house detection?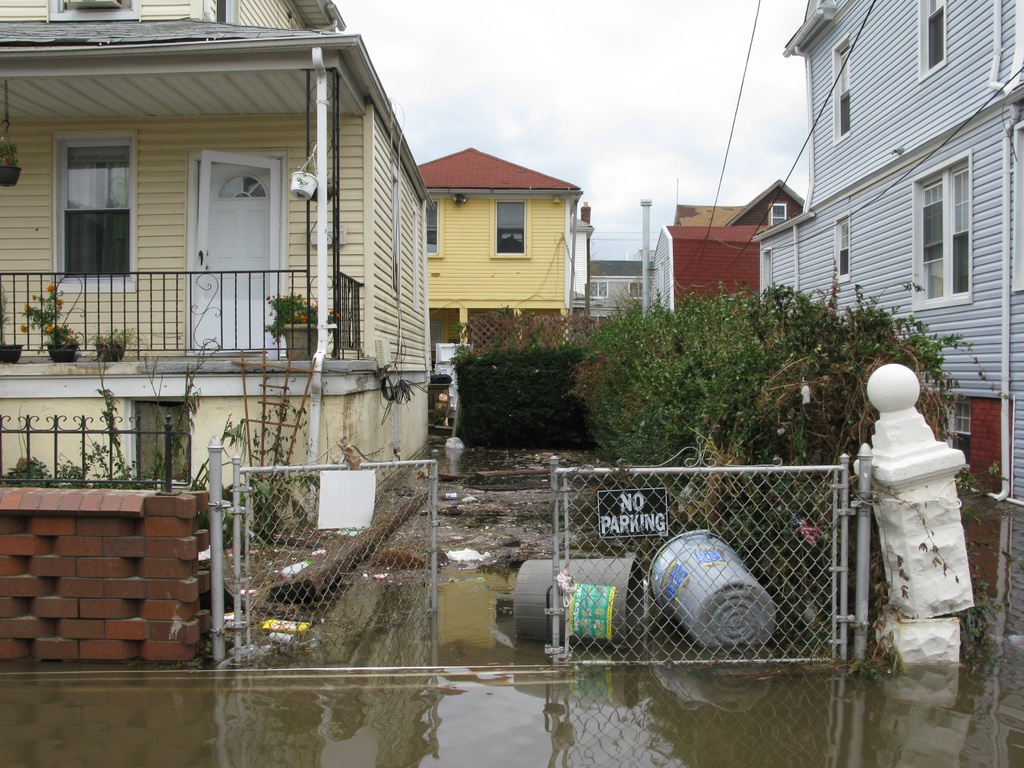
{"x1": 0, "y1": 0, "x2": 440, "y2": 486}
